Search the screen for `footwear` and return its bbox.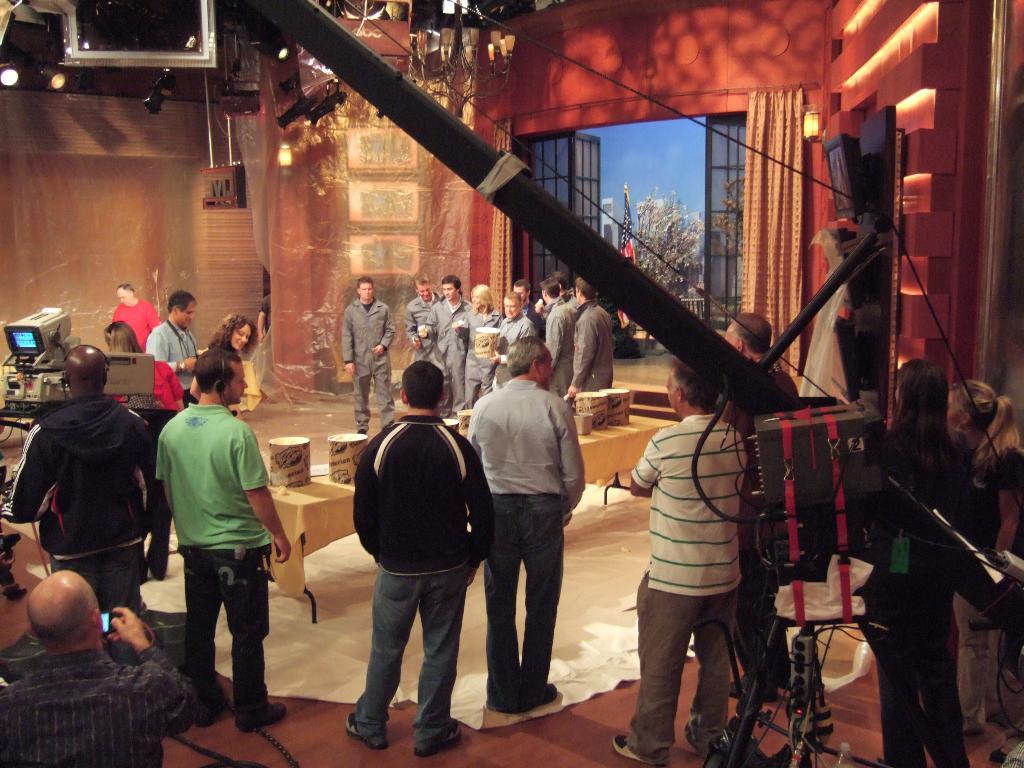
Found: rect(344, 709, 387, 749).
